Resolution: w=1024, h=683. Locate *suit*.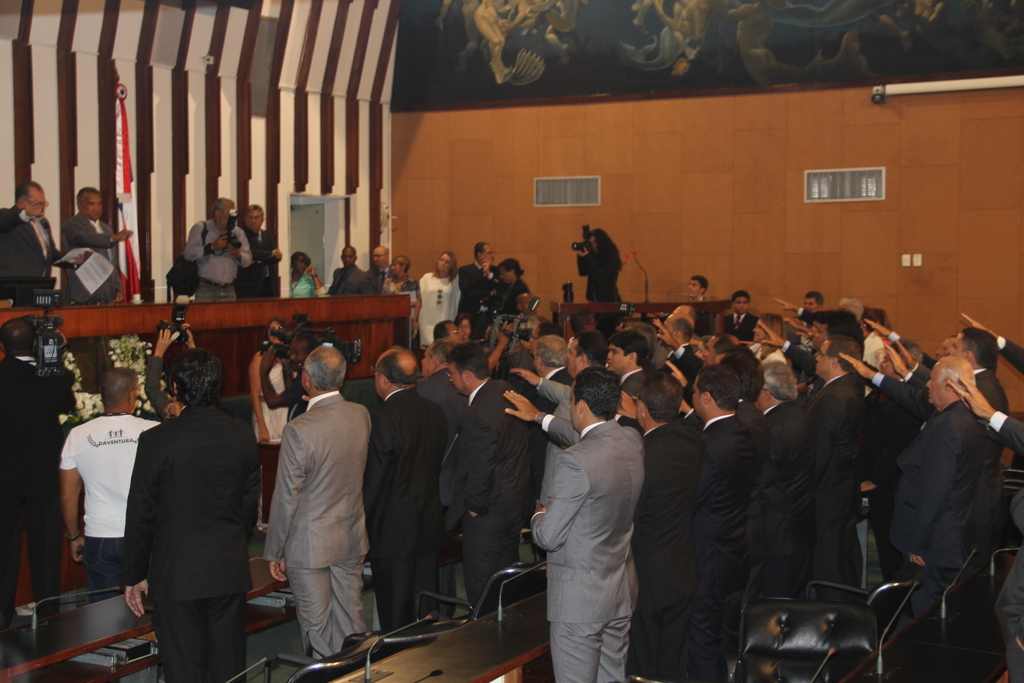
Rect(537, 418, 644, 682).
